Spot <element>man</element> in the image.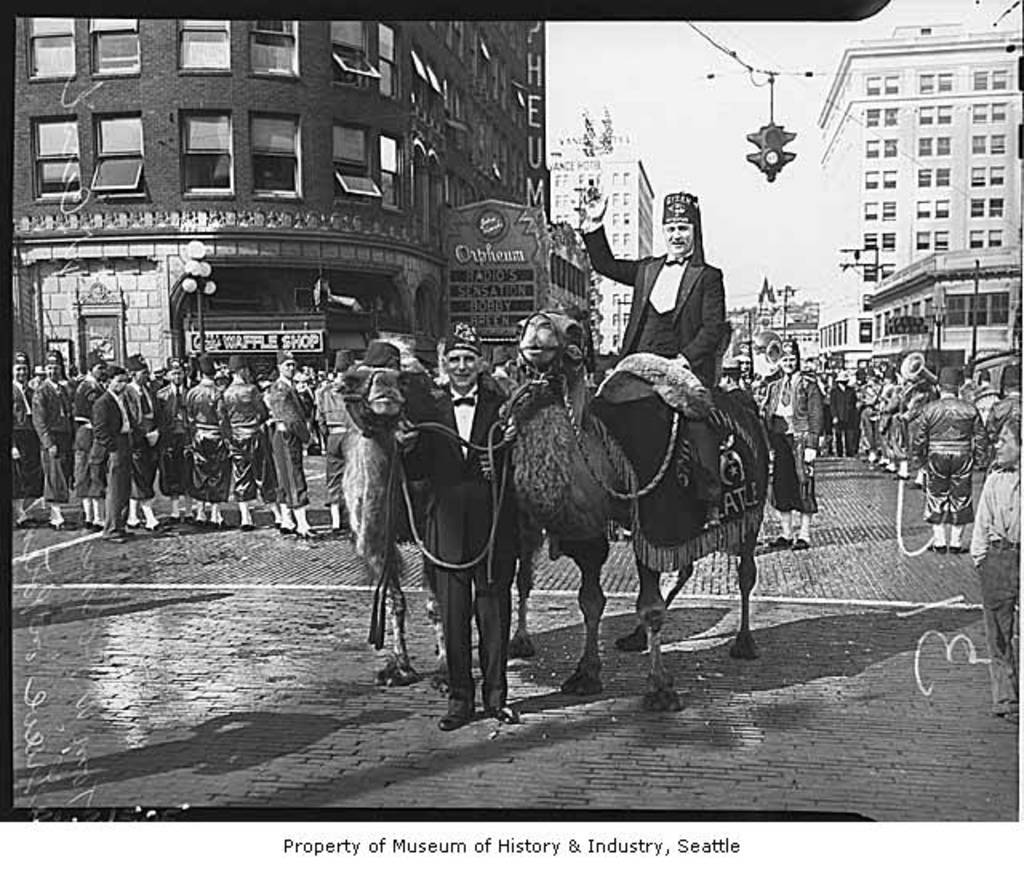
<element>man</element> found at (left=98, top=376, right=136, bottom=536).
